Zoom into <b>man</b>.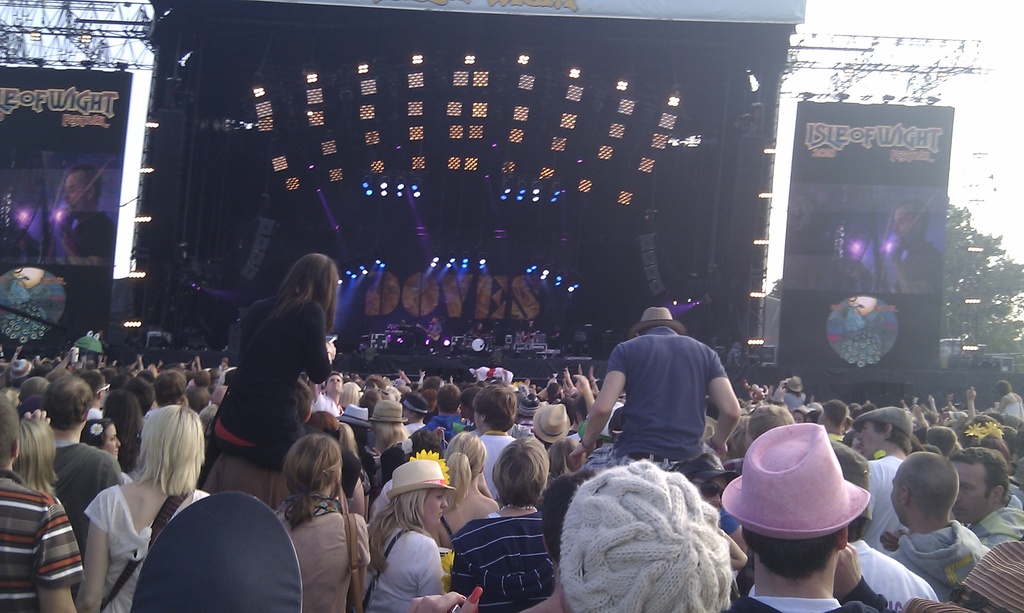
Zoom target: bbox=(36, 373, 123, 549).
